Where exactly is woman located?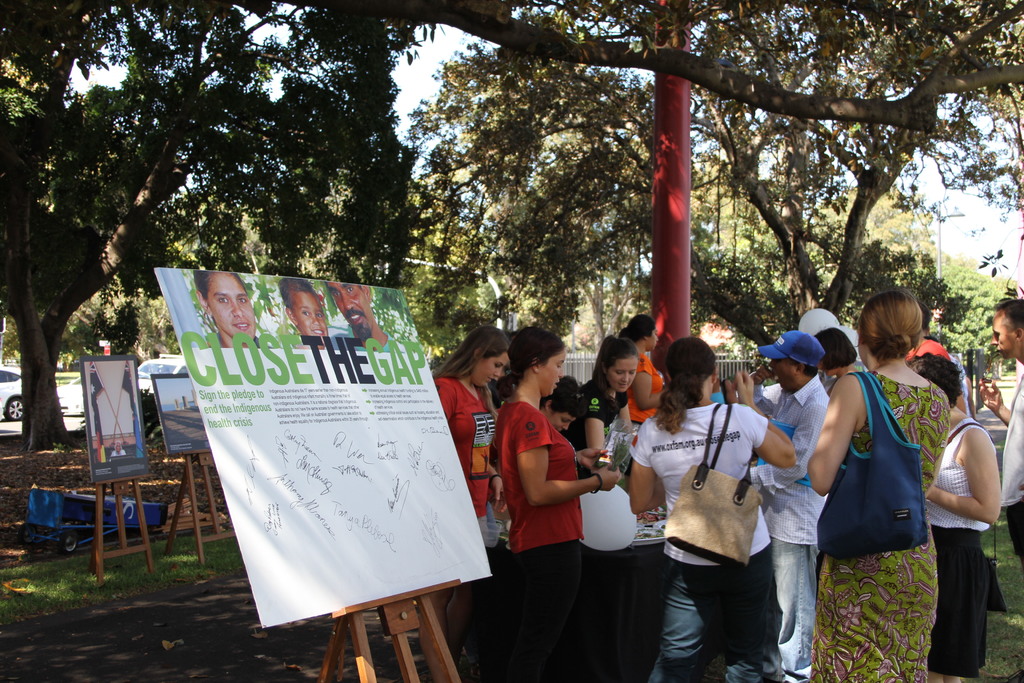
Its bounding box is (x1=483, y1=342, x2=612, y2=666).
